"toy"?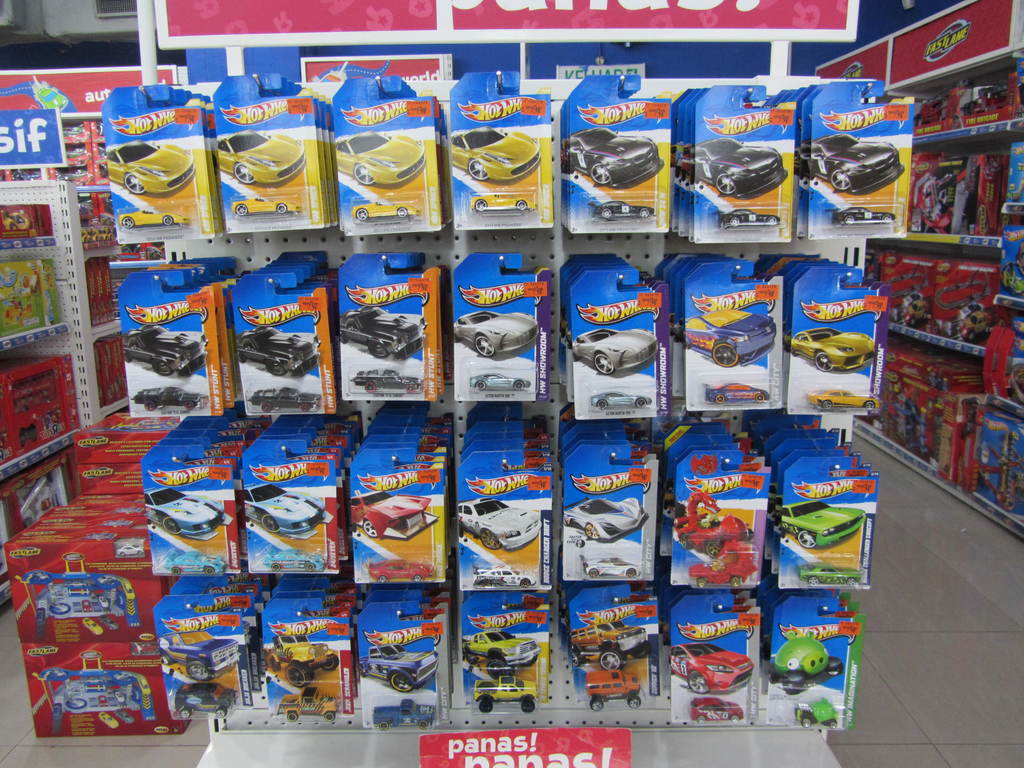
bbox=(19, 424, 38, 446)
